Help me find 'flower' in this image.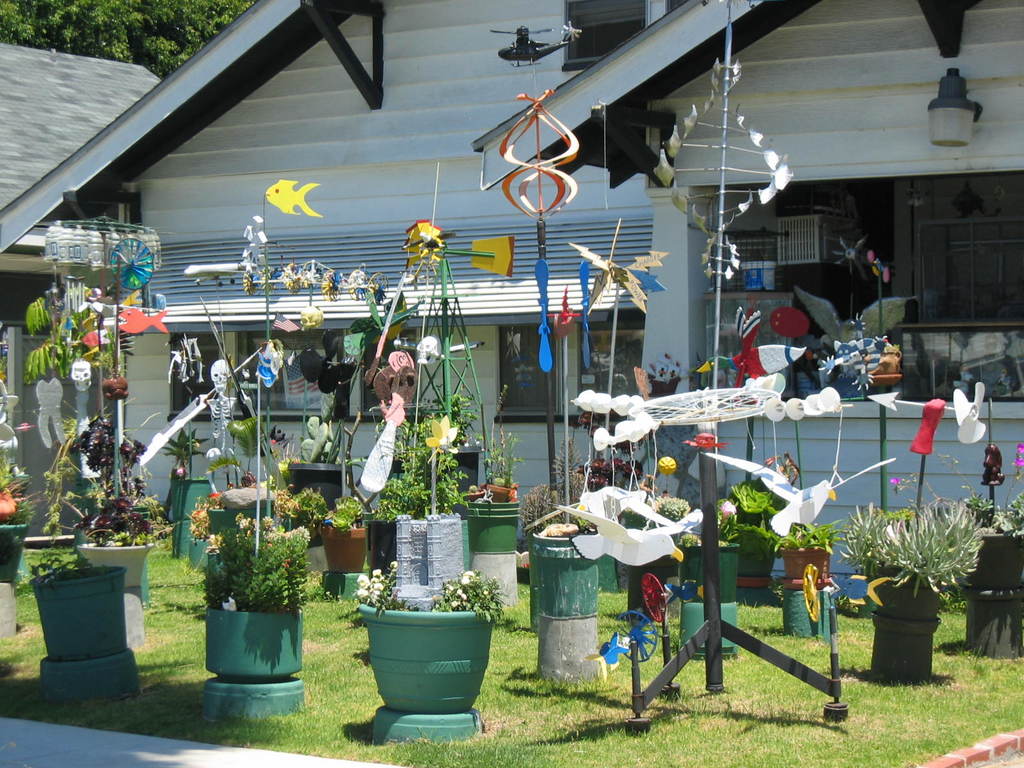
Found it: (x1=174, y1=467, x2=184, y2=477).
